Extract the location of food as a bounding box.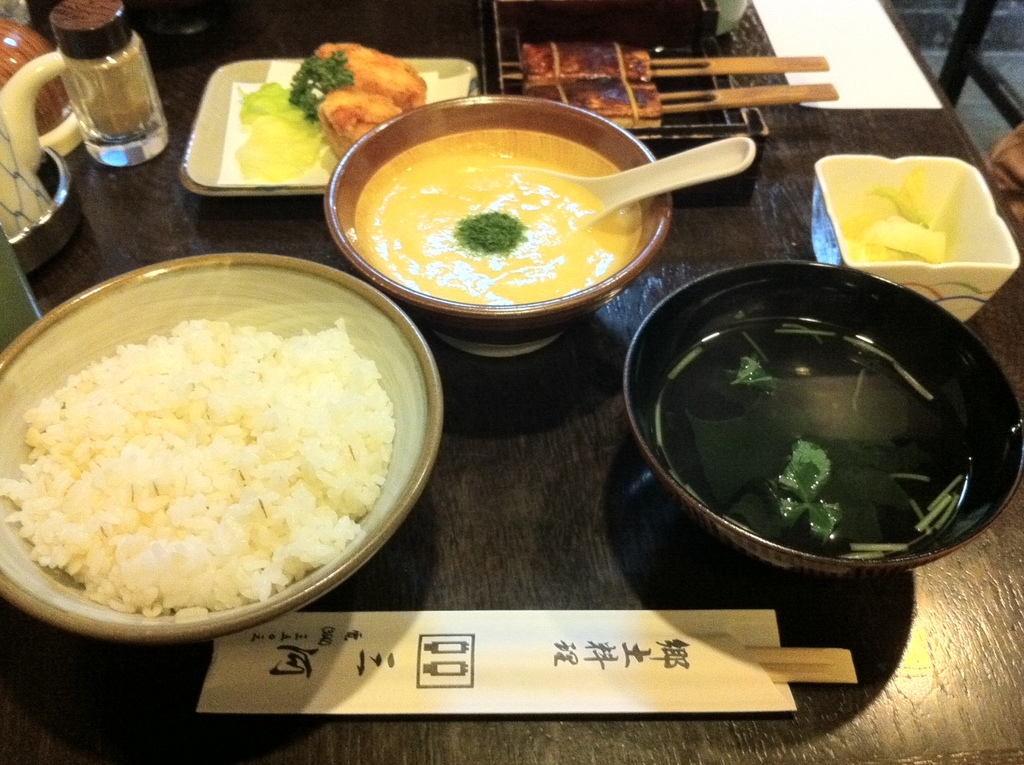
bbox=[514, 39, 662, 130].
